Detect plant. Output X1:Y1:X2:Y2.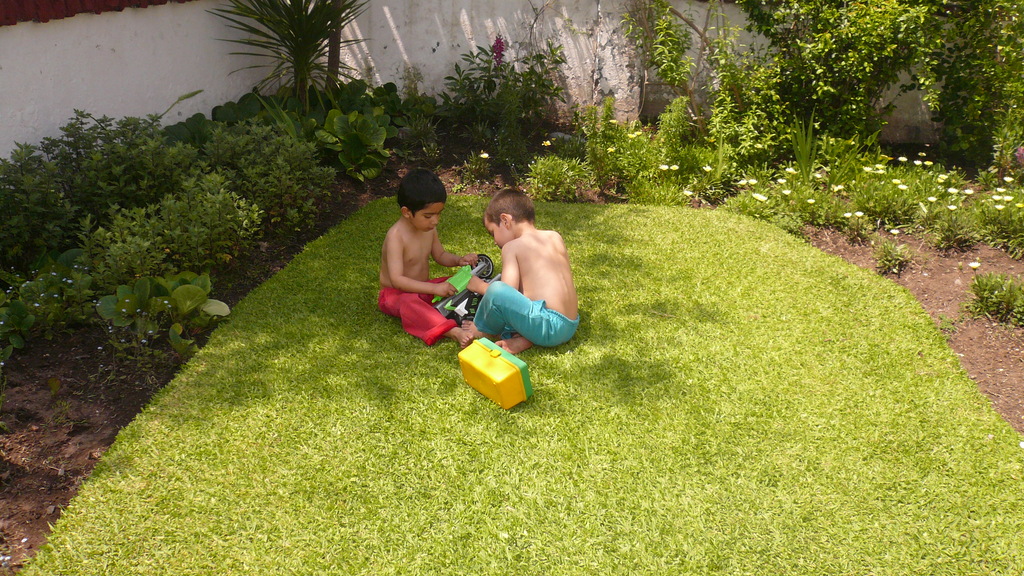
202:0:378:108.
